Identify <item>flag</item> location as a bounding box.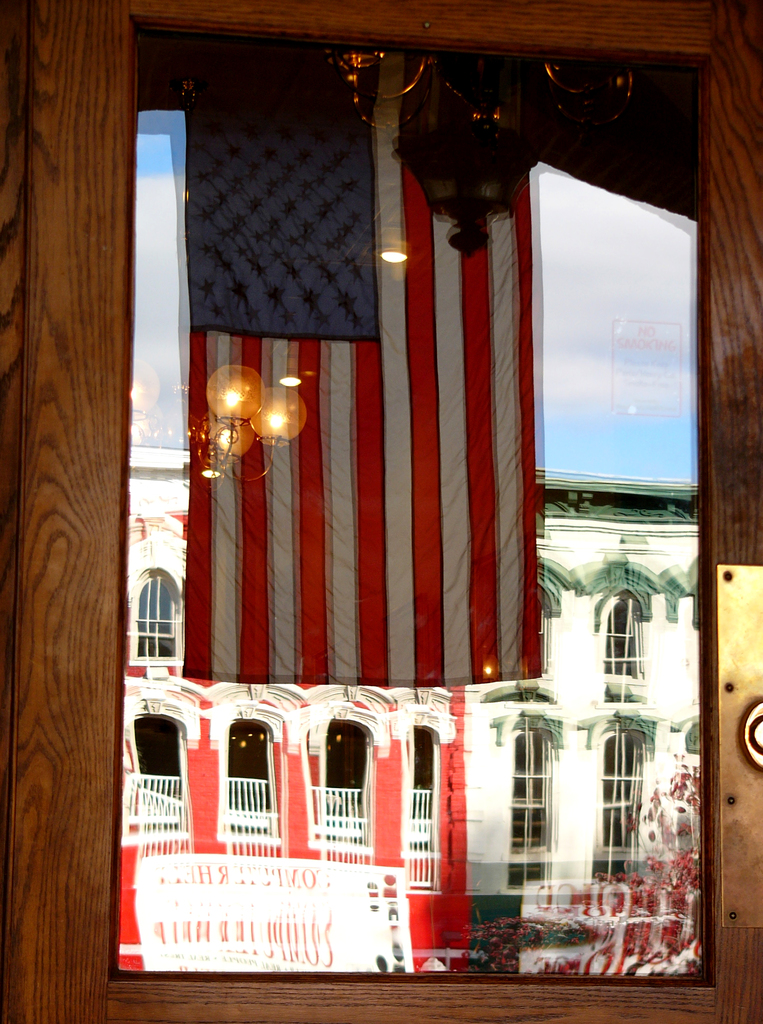
crop(189, 60, 546, 669).
